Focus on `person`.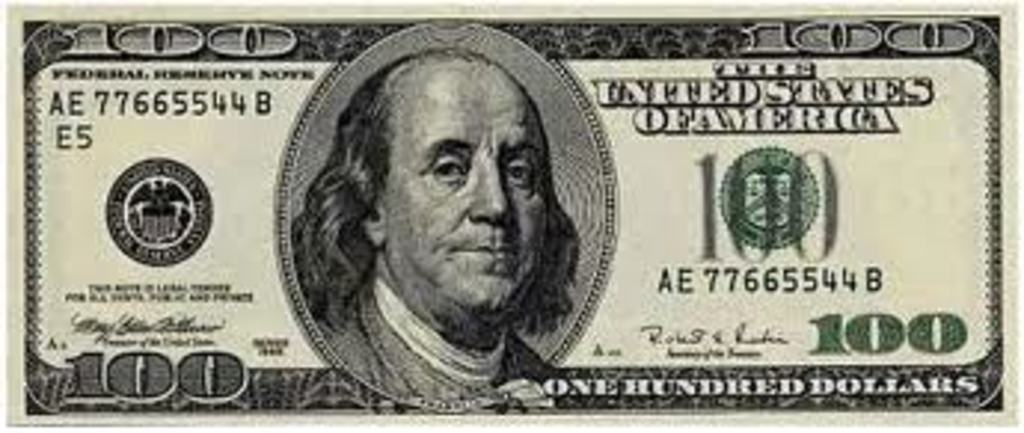
Focused at <box>276,39,608,403</box>.
